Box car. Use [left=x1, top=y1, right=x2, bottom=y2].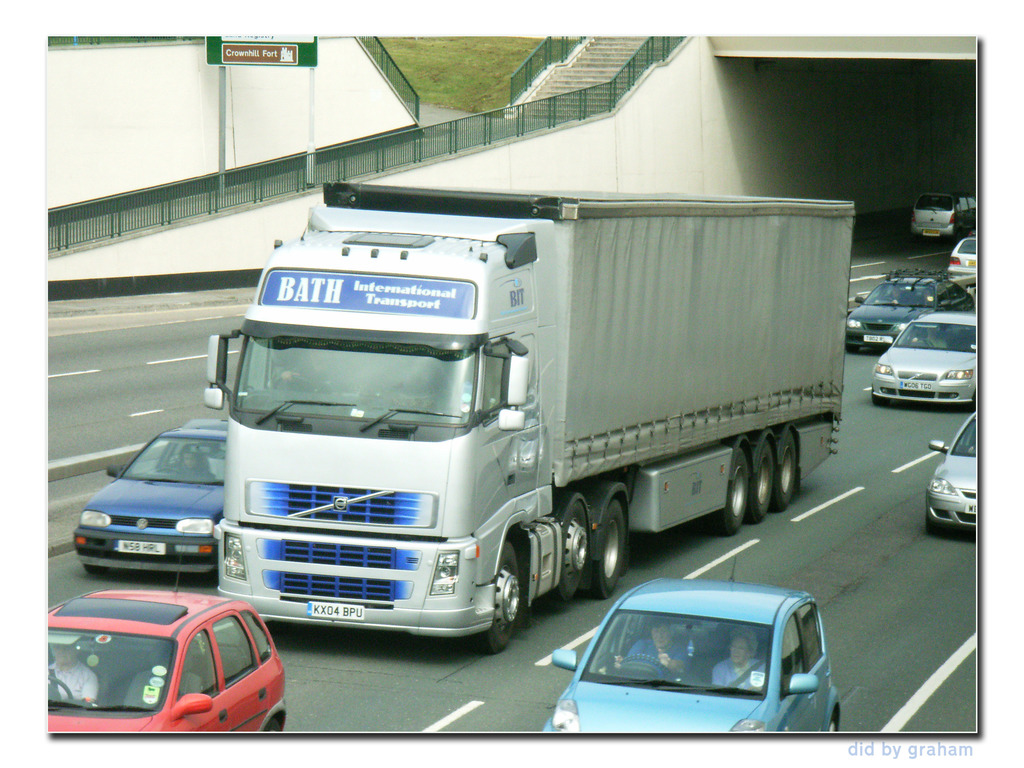
[left=47, top=592, right=282, bottom=736].
